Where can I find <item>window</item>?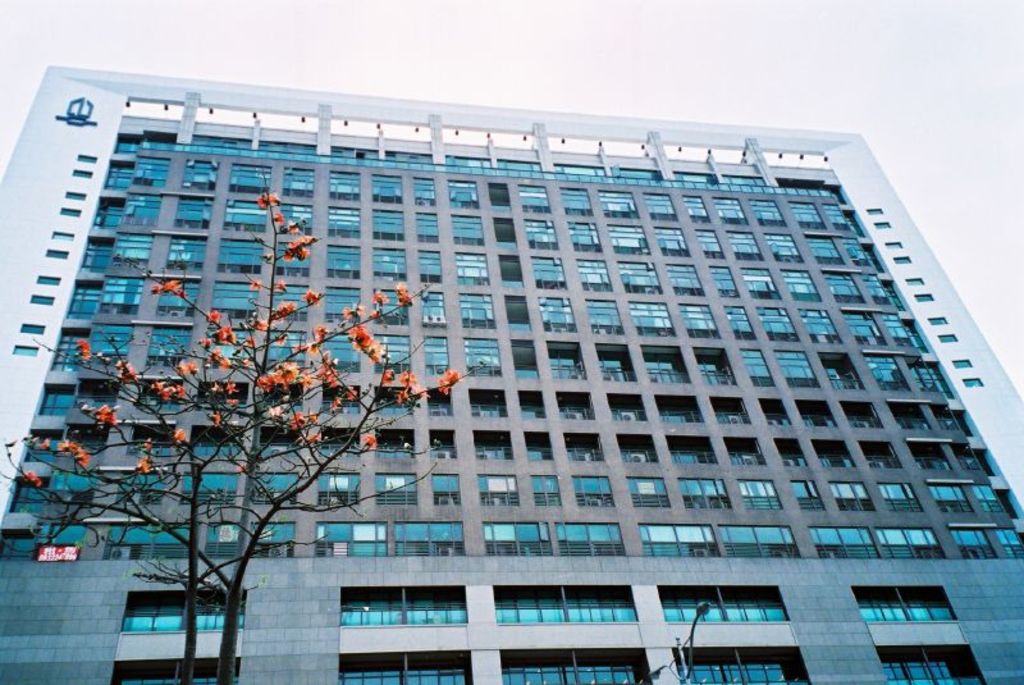
You can find it at bbox=(273, 333, 307, 373).
